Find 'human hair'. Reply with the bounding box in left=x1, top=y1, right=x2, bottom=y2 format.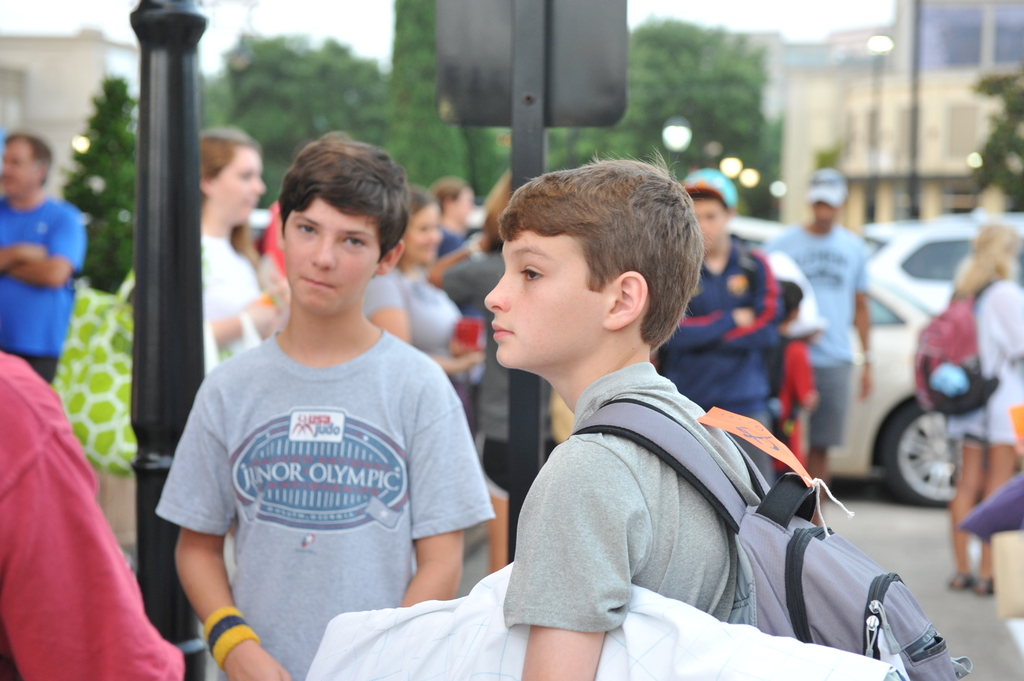
left=488, top=158, right=699, bottom=365.
